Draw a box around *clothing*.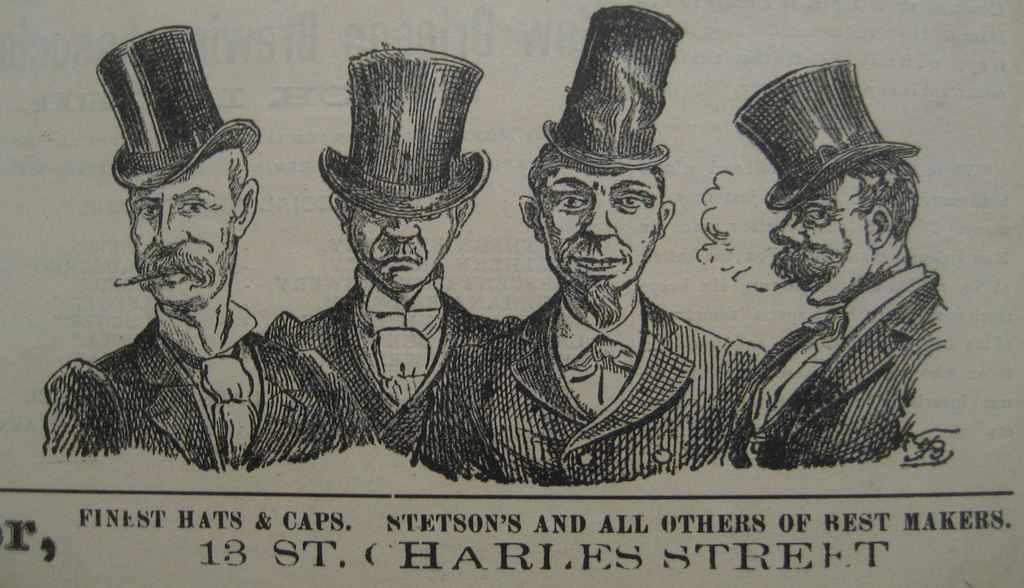
left=429, top=293, right=769, bottom=487.
